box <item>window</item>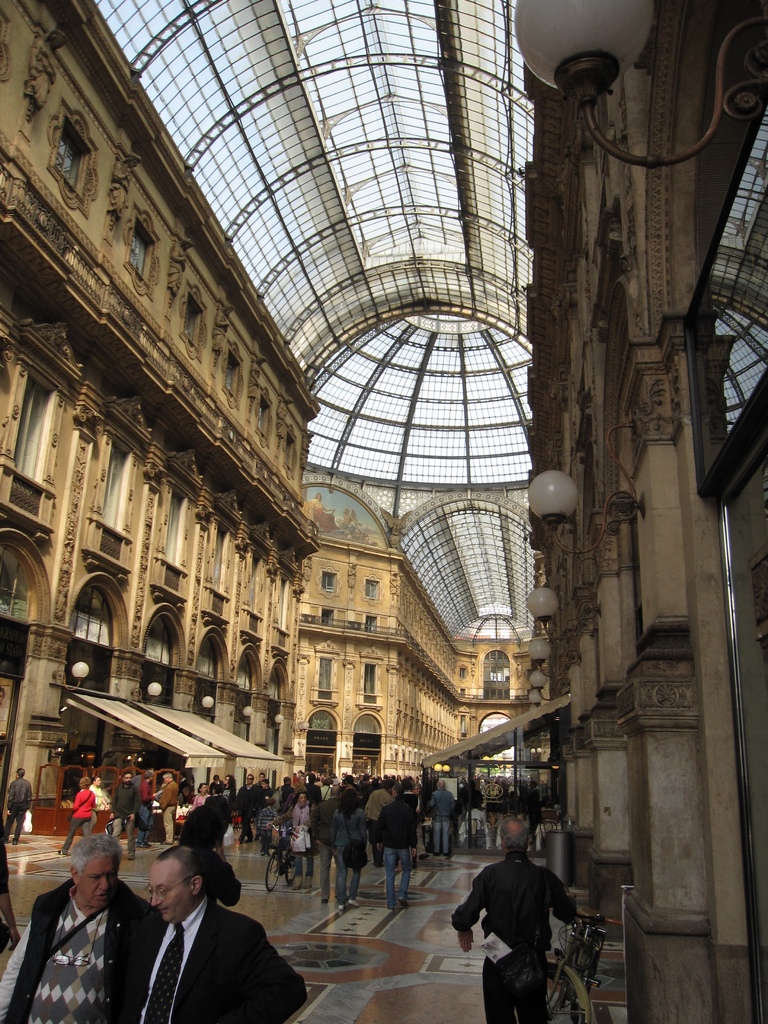
bbox(317, 570, 336, 598)
